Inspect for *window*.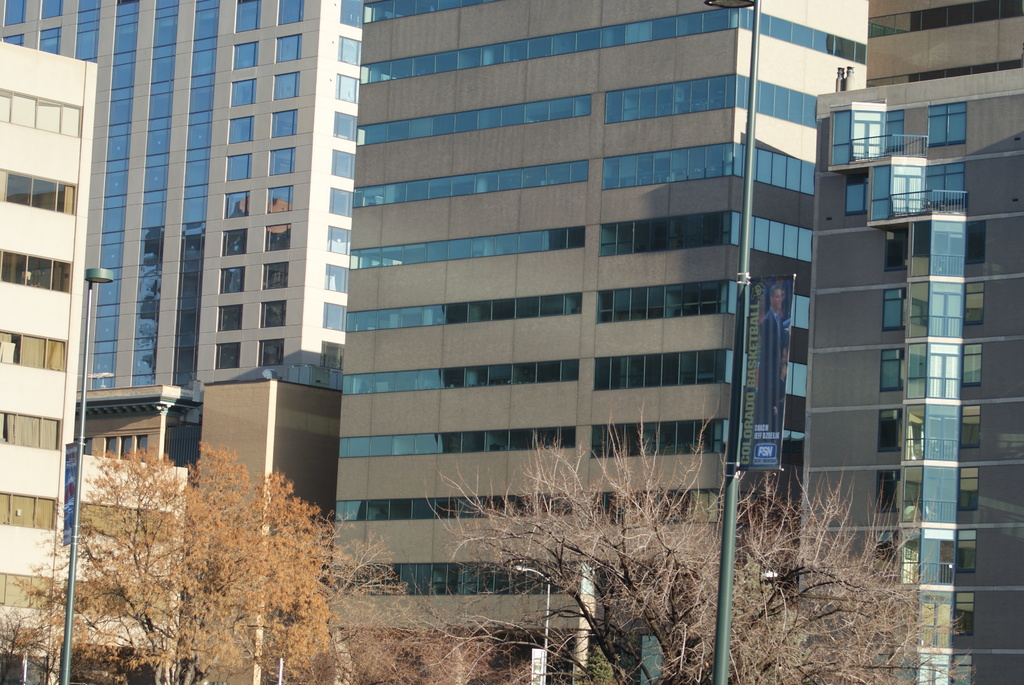
Inspection: bbox(598, 216, 812, 256).
